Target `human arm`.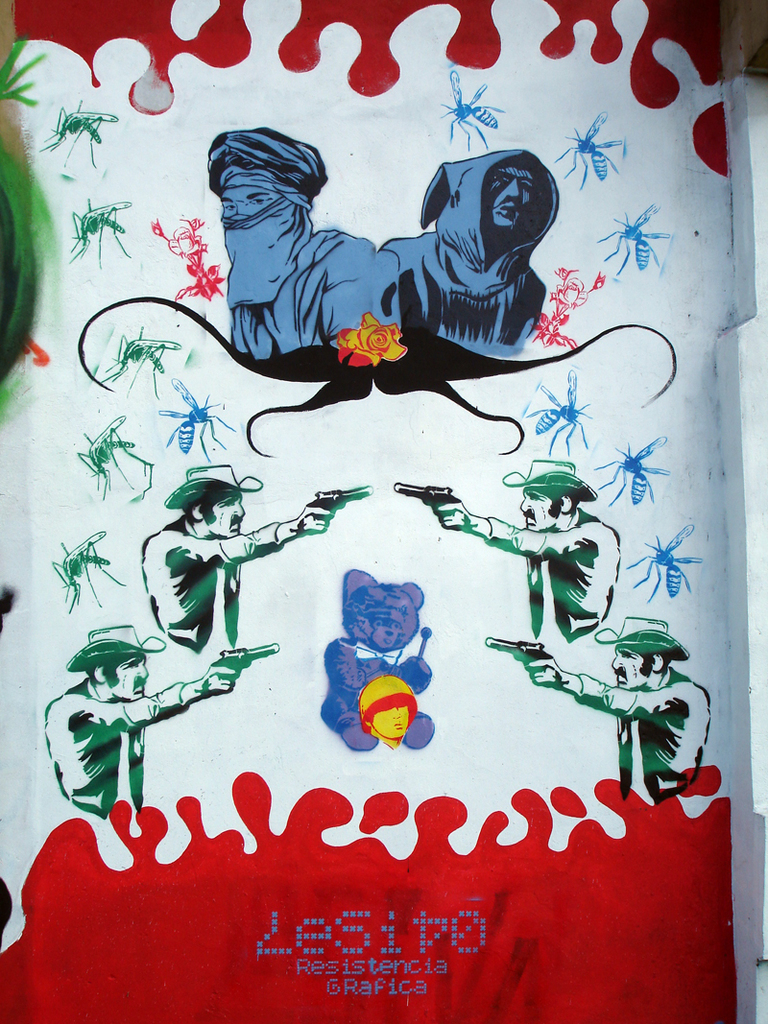
Target region: region(166, 498, 333, 565).
